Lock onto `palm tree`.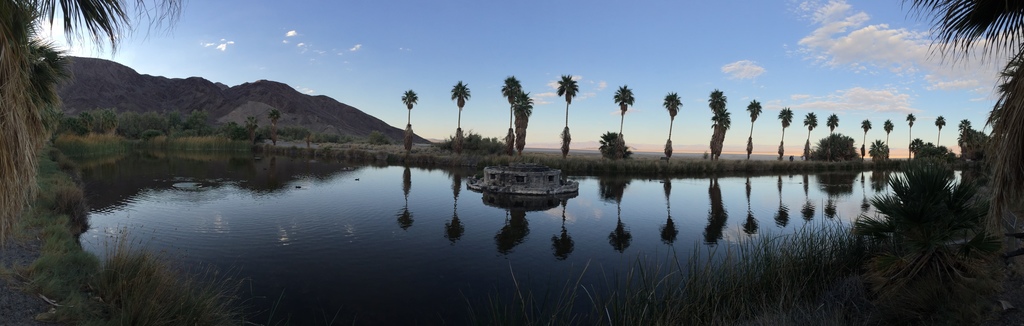
Locked: BBox(270, 104, 280, 144).
